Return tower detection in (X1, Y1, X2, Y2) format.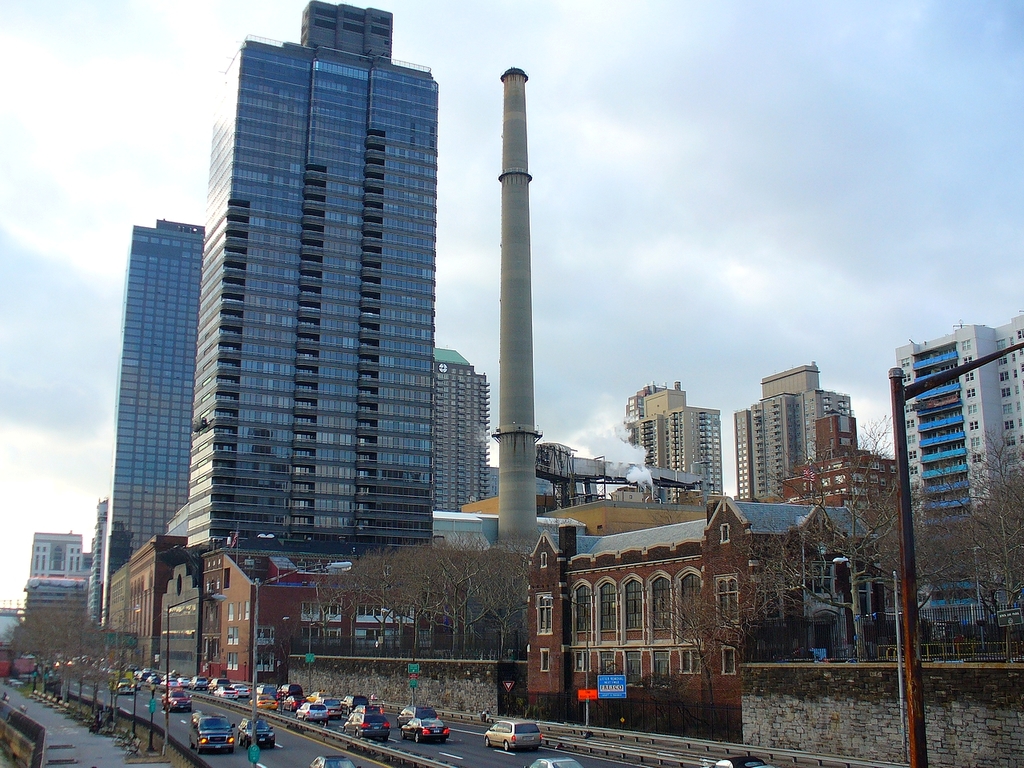
(736, 366, 858, 504).
